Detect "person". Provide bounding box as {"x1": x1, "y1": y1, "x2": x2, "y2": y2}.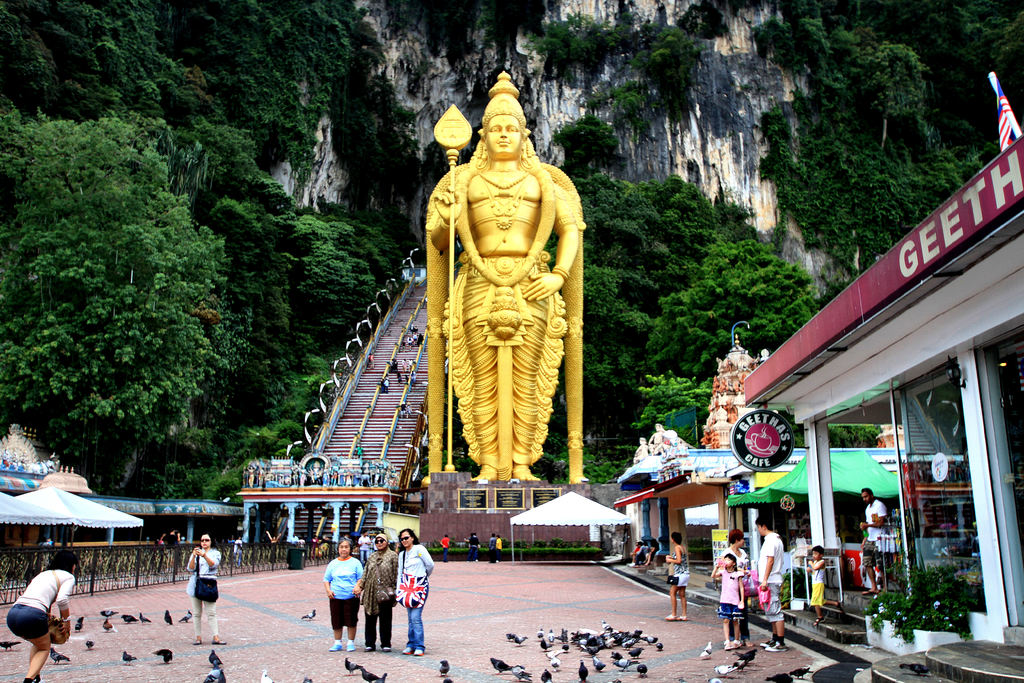
{"x1": 396, "y1": 529, "x2": 436, "y2": 658}.
